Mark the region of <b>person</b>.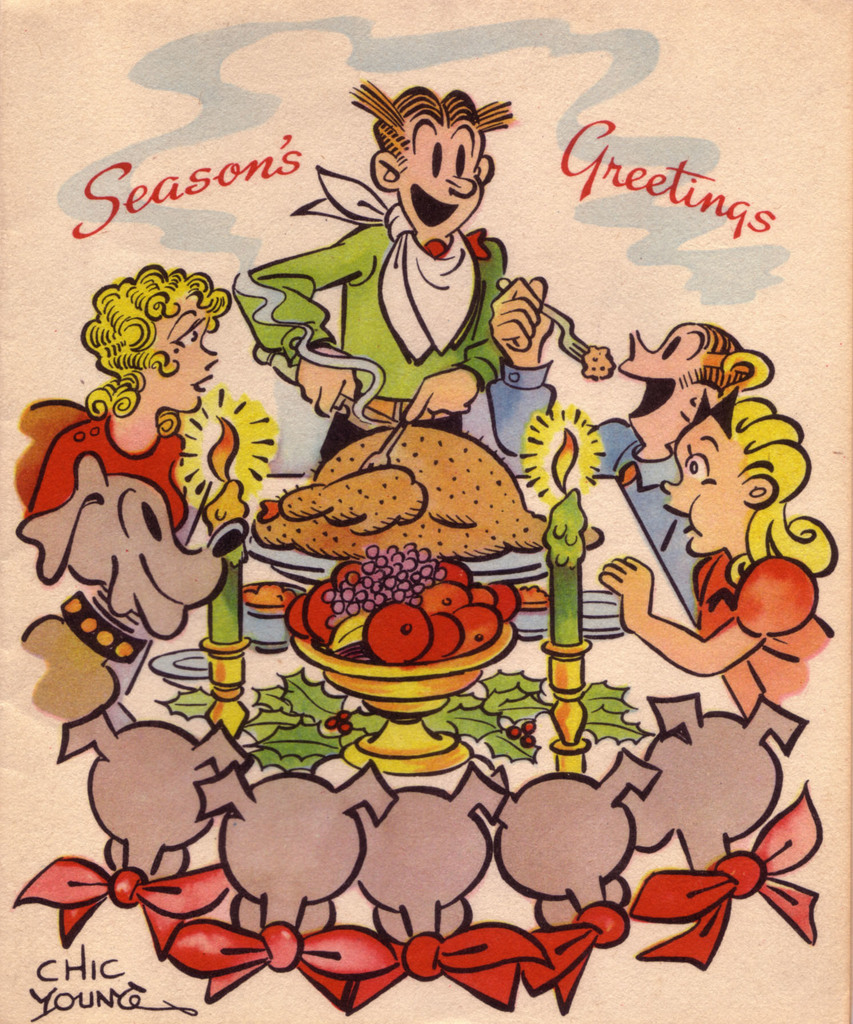
Region: {"left": 482, "top": 265, "right": 754, "bottom": 625}.
